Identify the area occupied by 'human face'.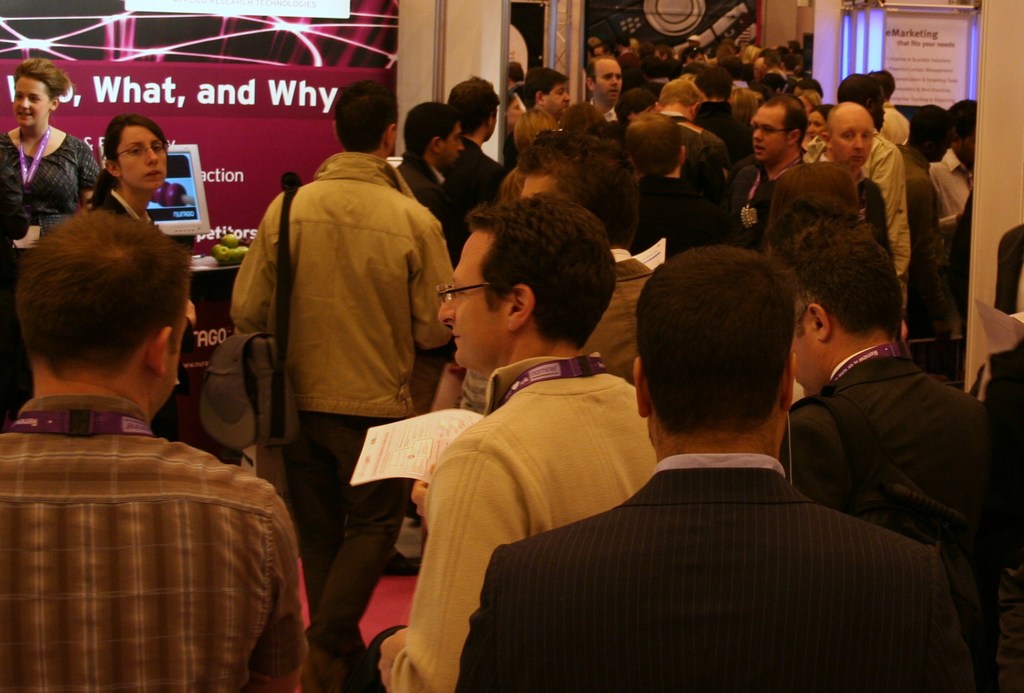
Area: (x1=798, y1=95, x2=814, y2=106).
